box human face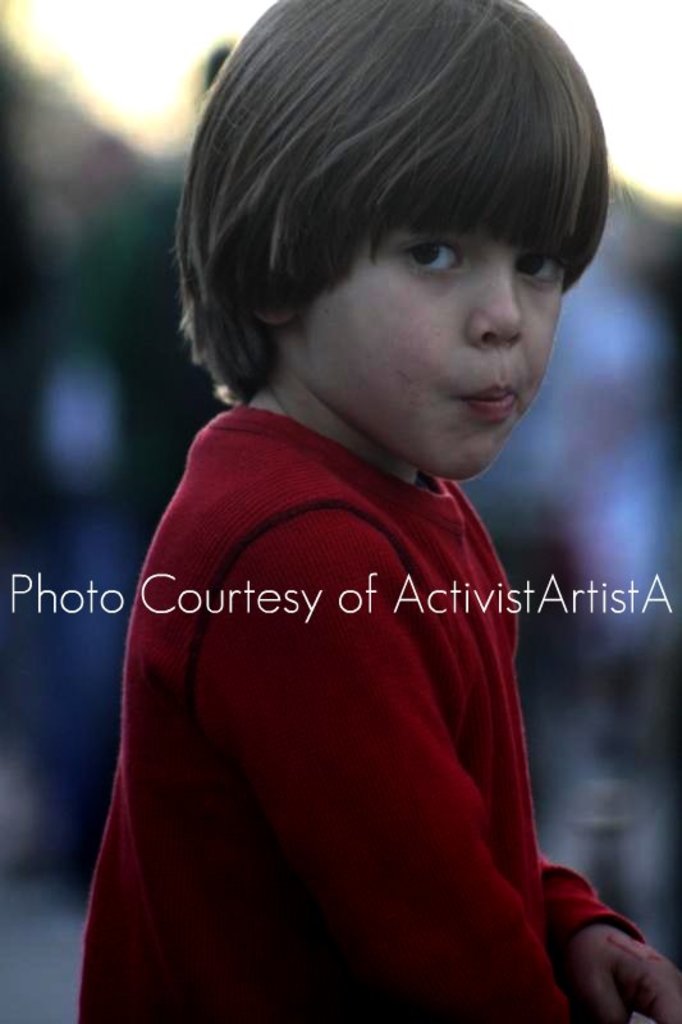
Rect(331, 200, 566, 488)
